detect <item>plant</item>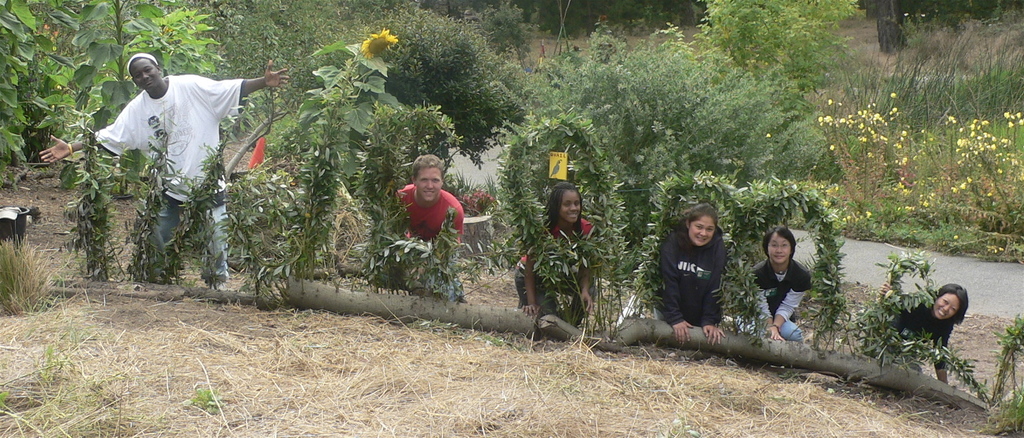
rect(497, 117, 622, 316)
